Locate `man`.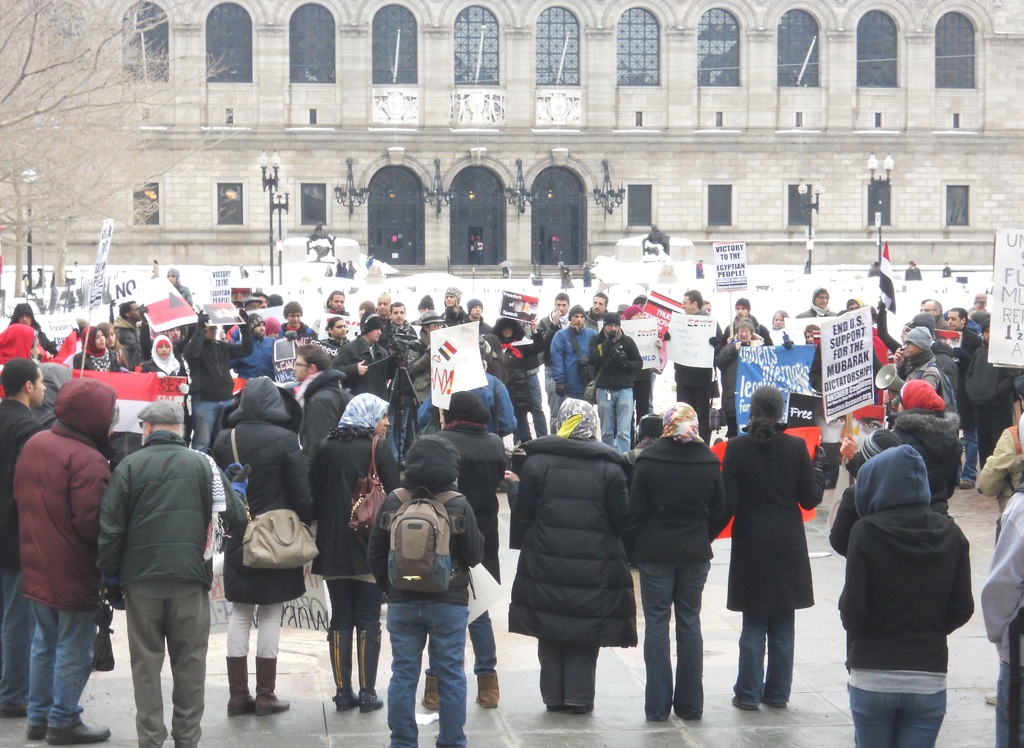
Bounding box: <box>945,309,982,488</box>.
